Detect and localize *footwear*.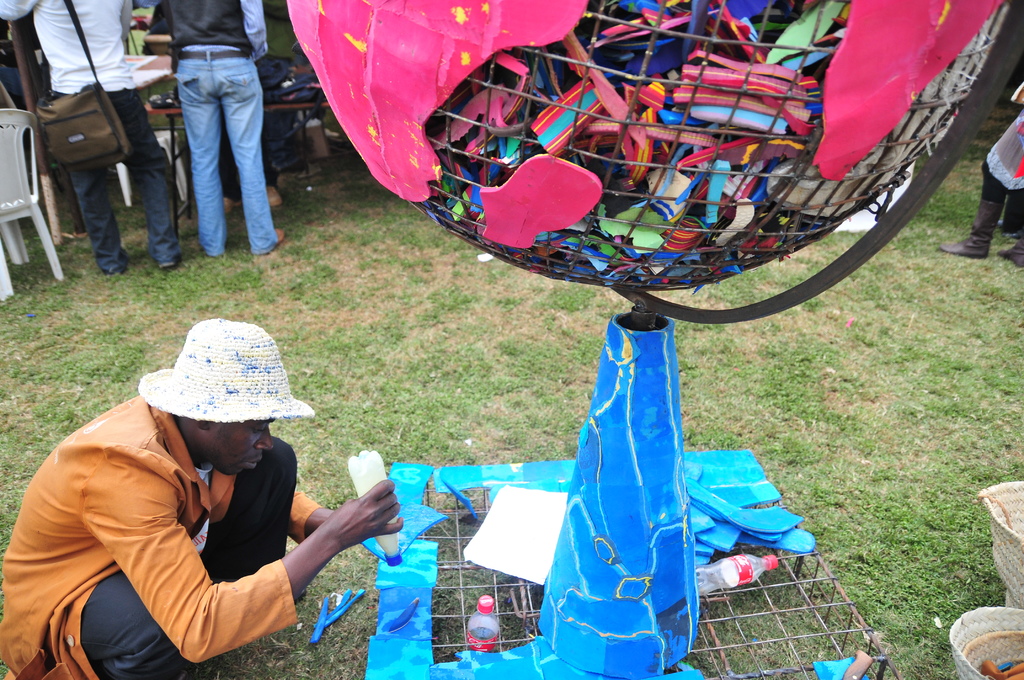
Localized at l=996, t=226, r=1023, b=273.
